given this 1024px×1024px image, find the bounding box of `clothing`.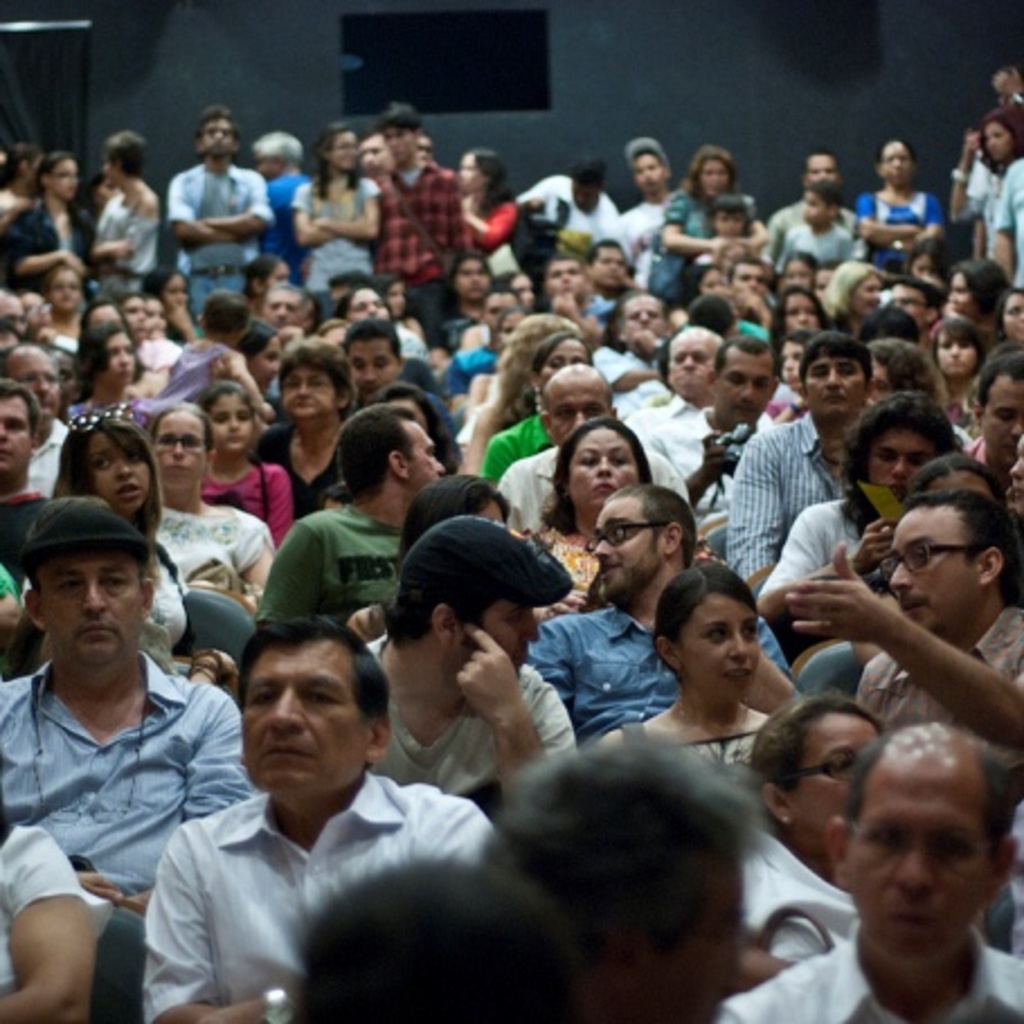
[x1=711, y1=920, x2=1022, y2=1022].
